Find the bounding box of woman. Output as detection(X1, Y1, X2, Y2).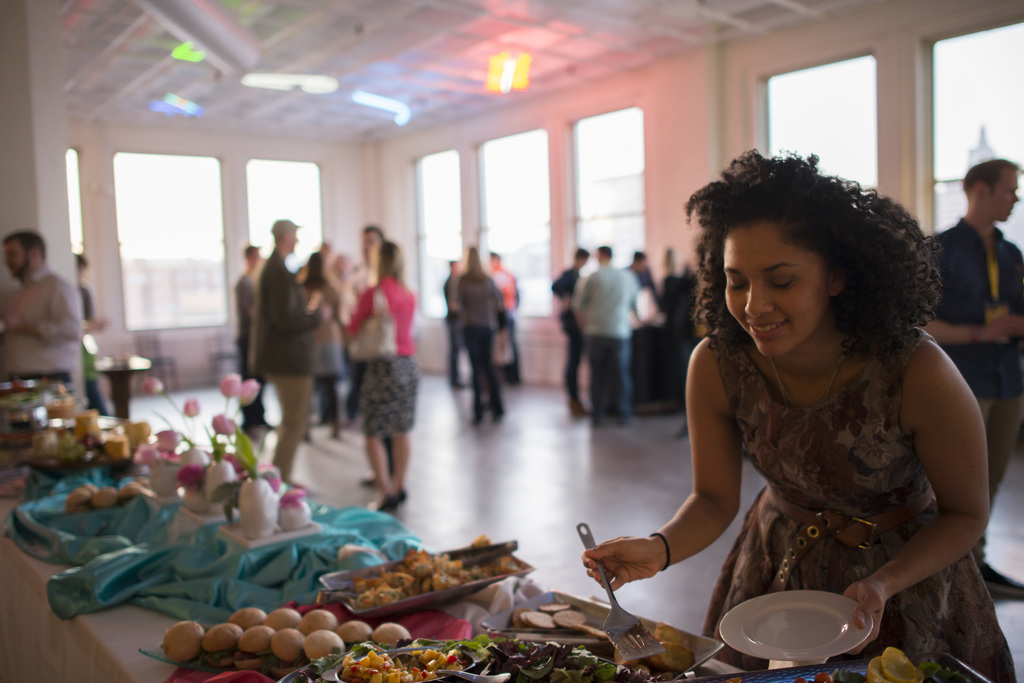
detection(588, 155, 1019, 682).
